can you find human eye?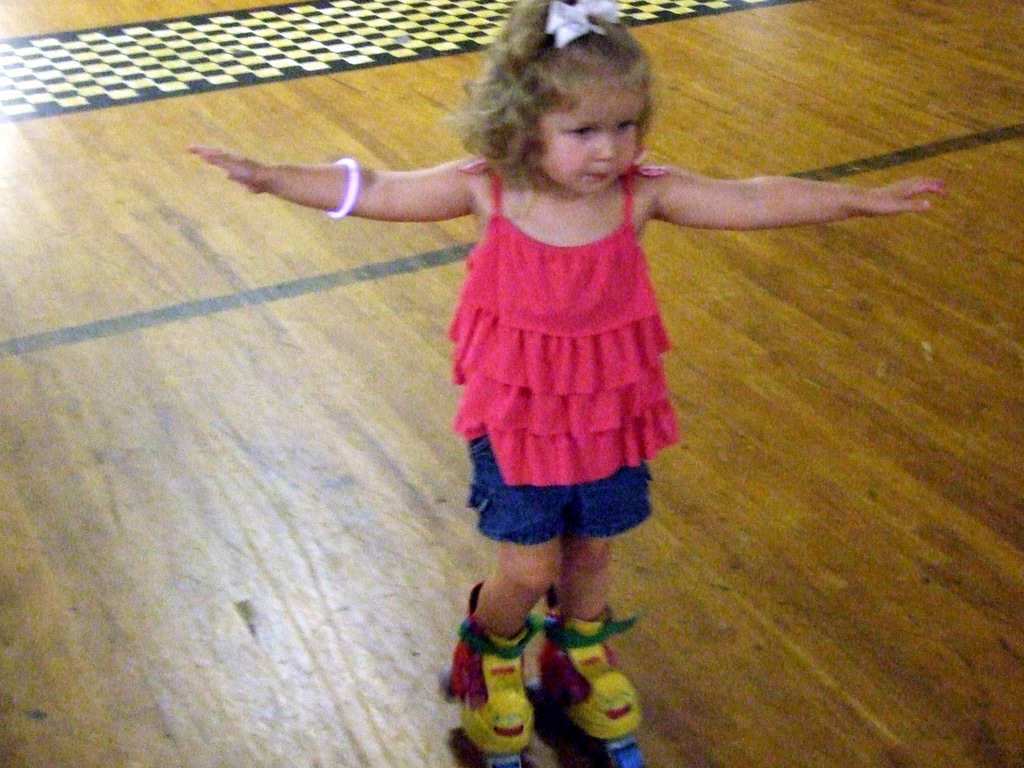
Yes, bounding box: box=[611, 115, 637, 132].
